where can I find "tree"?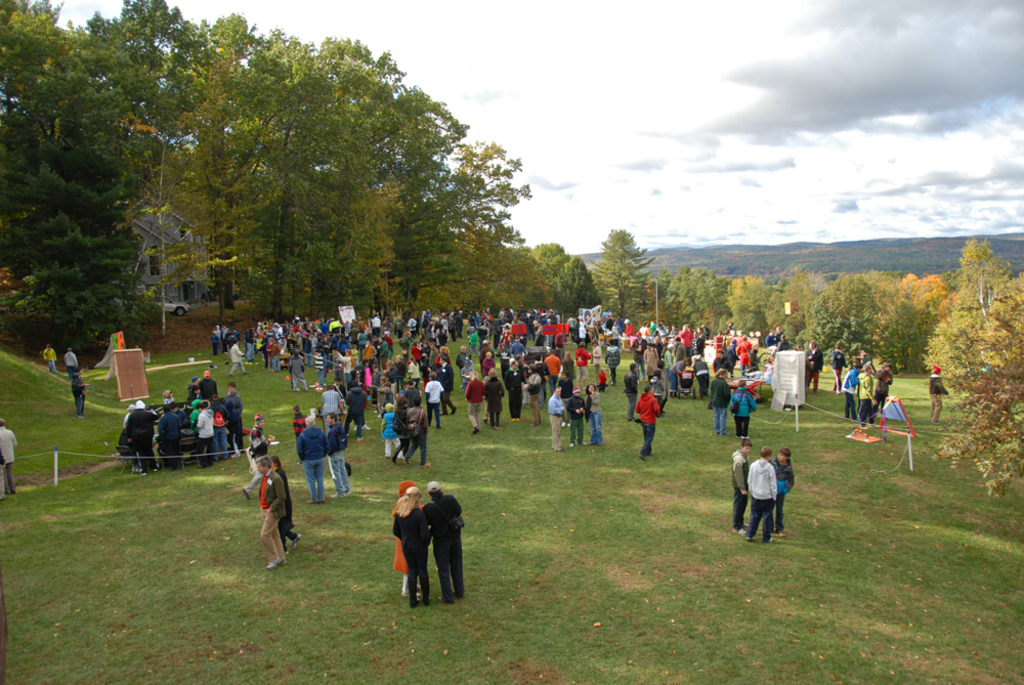
You can find it at rect(694, 272, 720, 326).
